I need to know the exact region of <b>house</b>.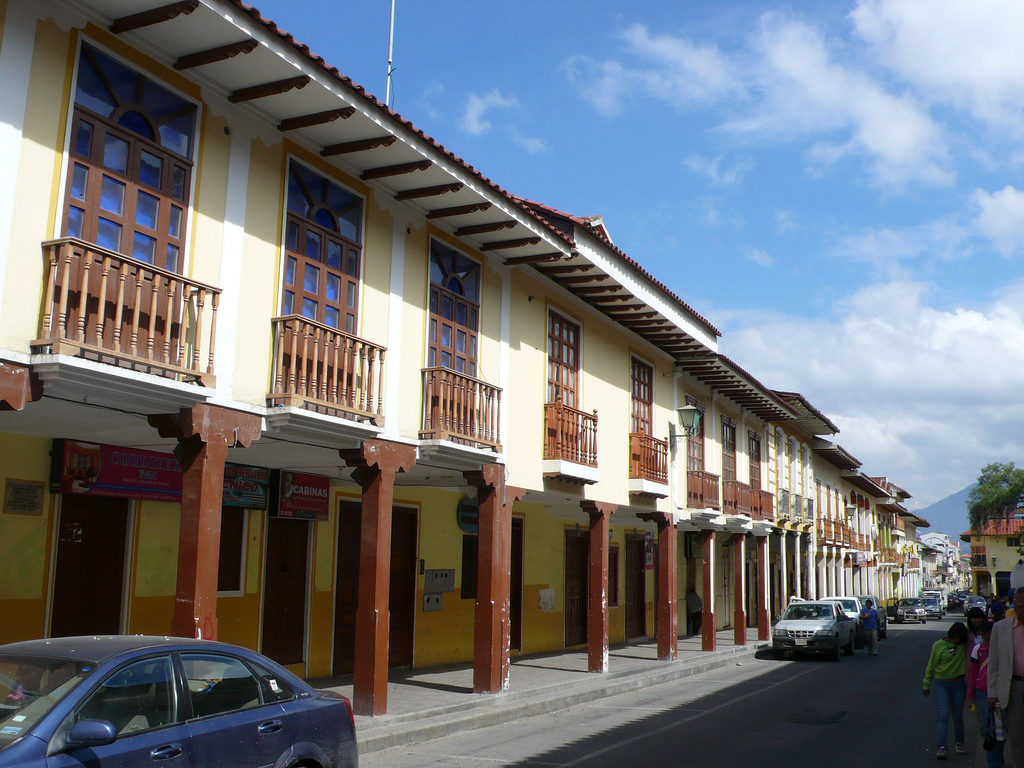
Region: <bbox>0, 0, 579, 718</bbox>.
